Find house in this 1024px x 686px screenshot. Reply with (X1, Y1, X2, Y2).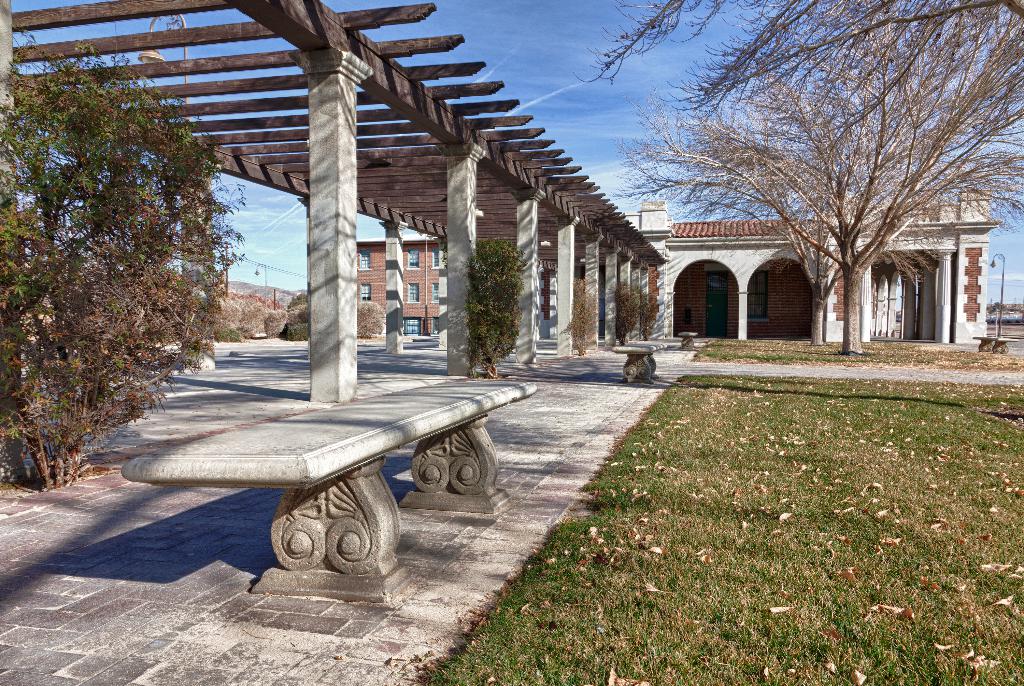
(629, 183, 1004, 345).
